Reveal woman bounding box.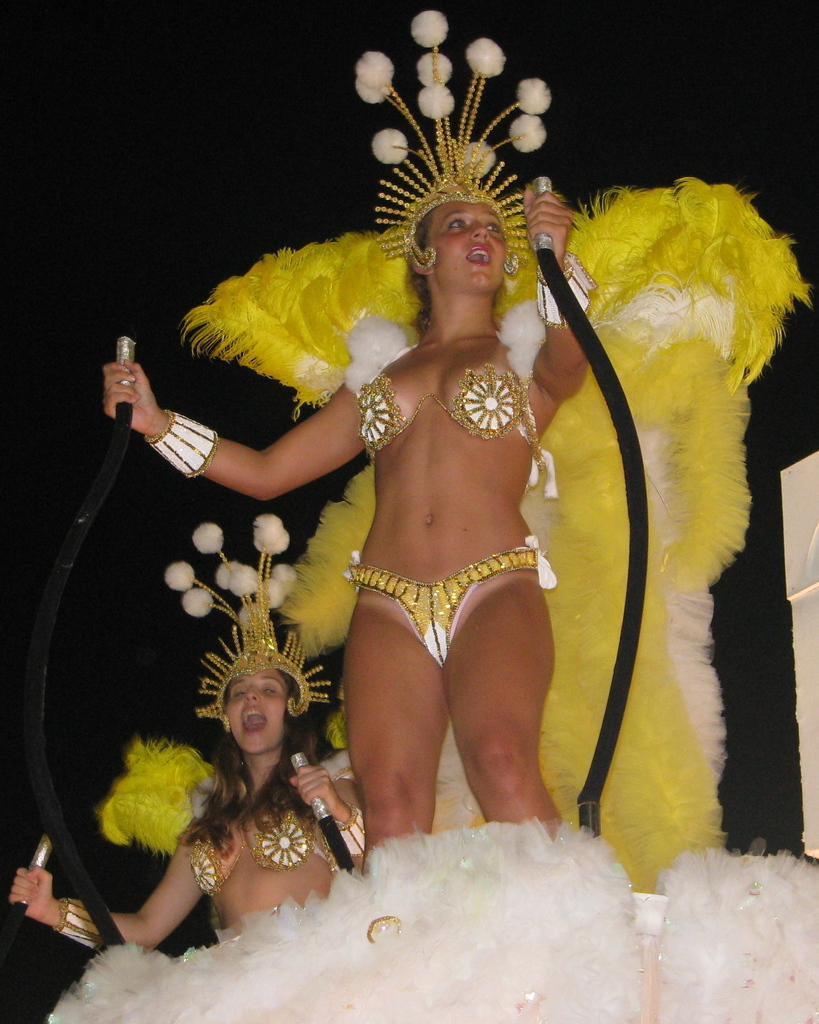
Revealed: bbox=[5, 516, 365, 954].
